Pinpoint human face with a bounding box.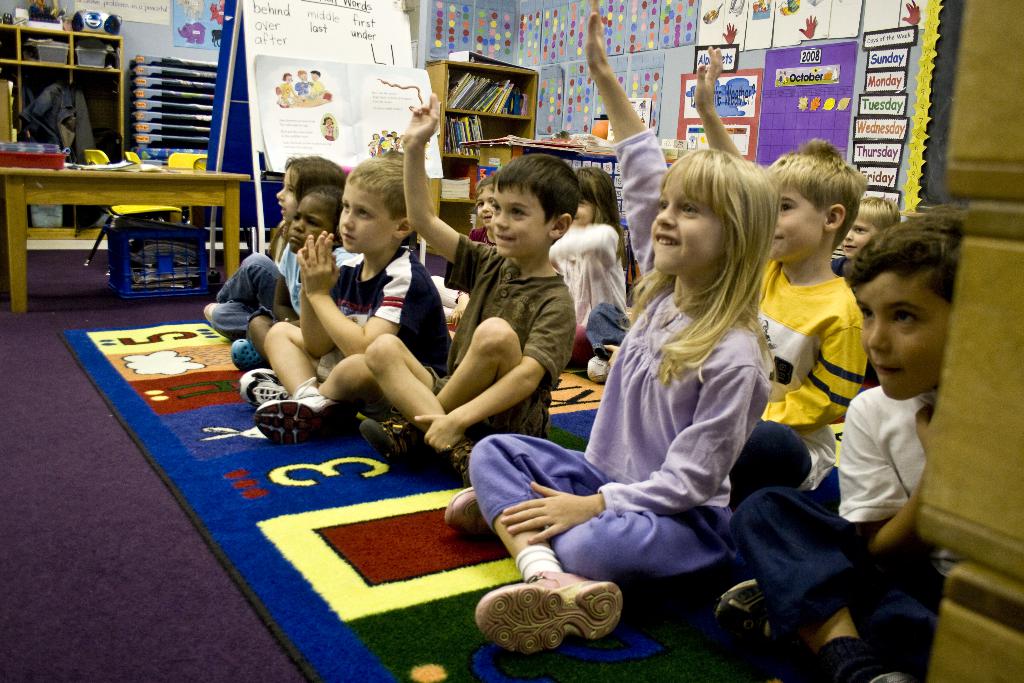
[left=328, top=156, right=394, bottom=260].
